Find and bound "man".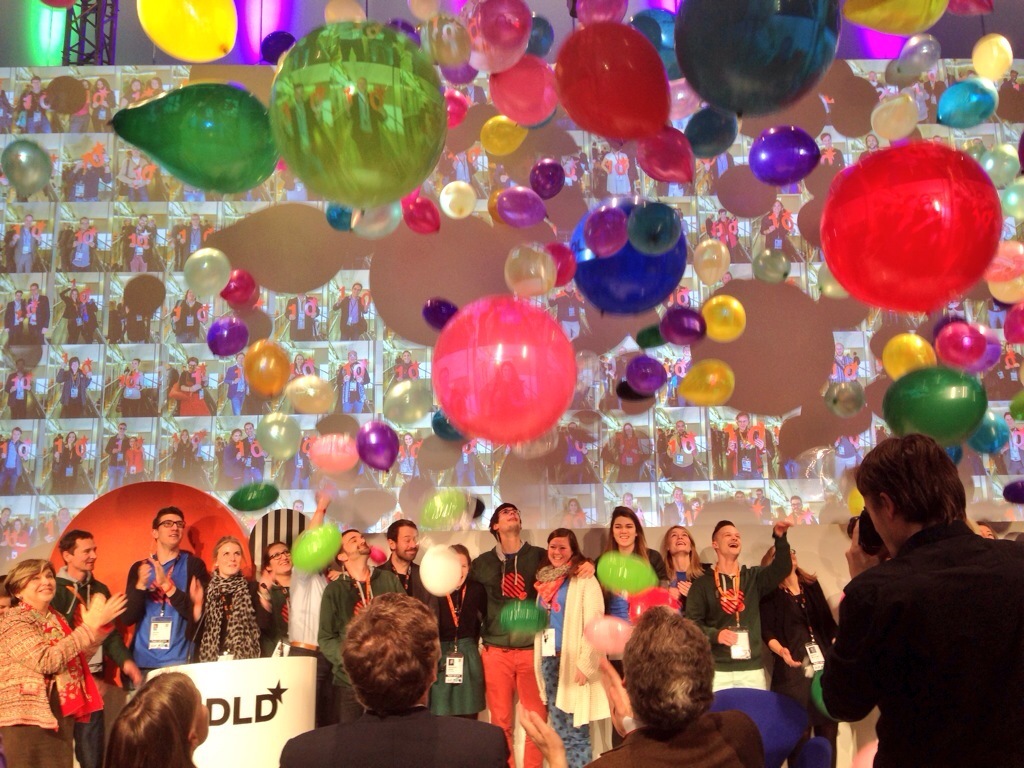
Bound: [0, 427, 27, 494].
